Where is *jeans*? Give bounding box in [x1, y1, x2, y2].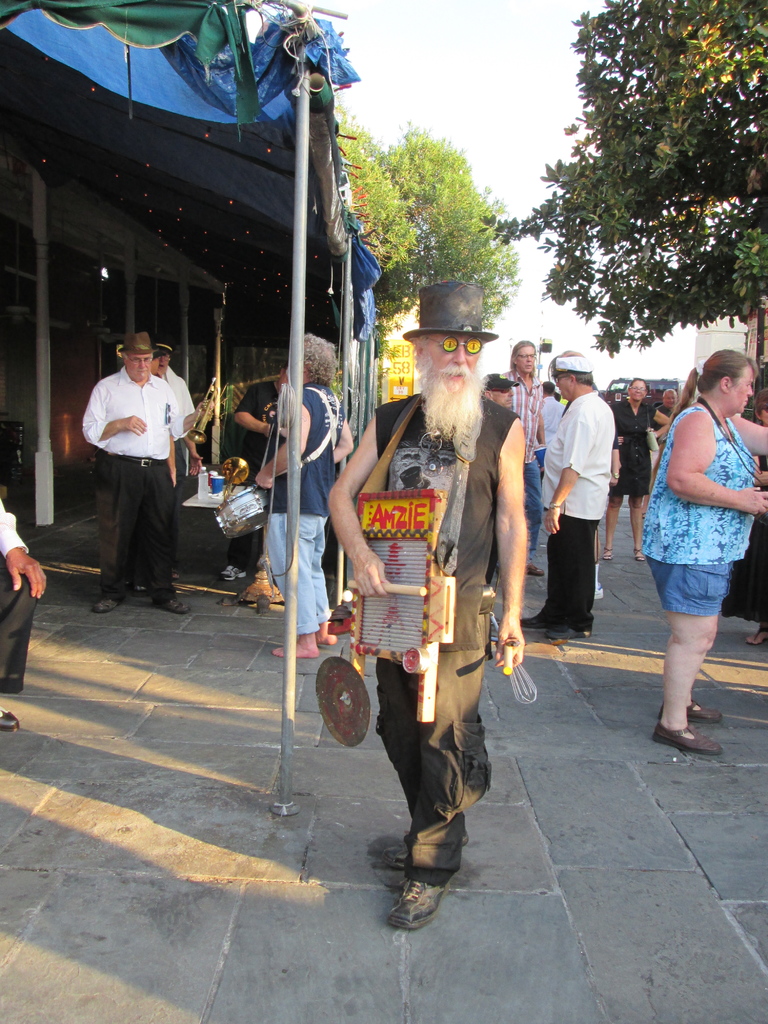
[264, 504, 337, 628].
